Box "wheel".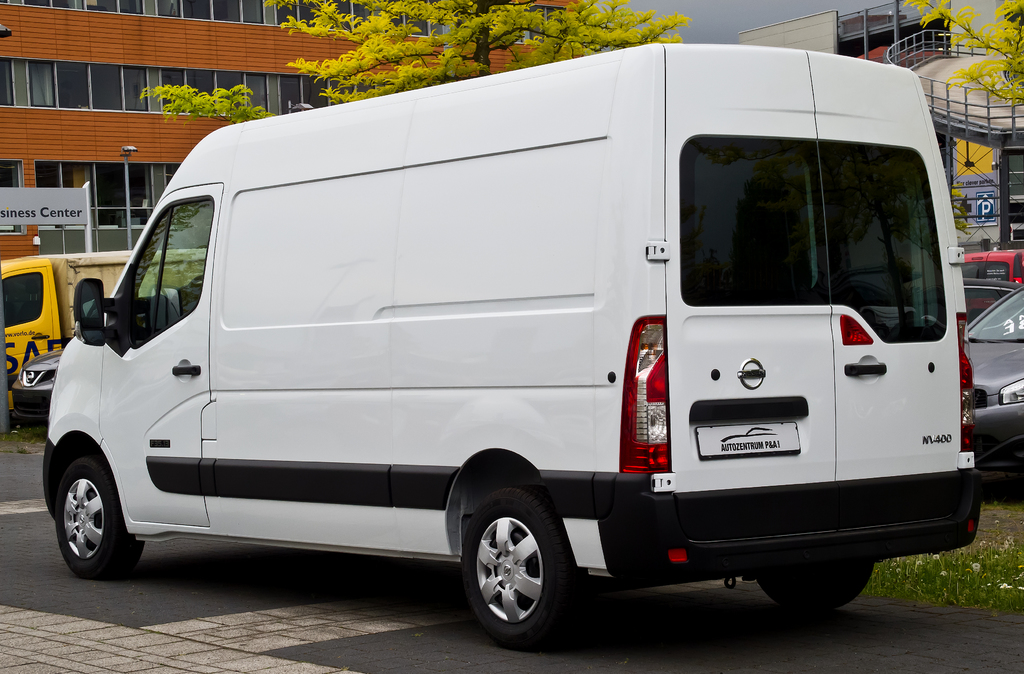
<bbox>460, 482, 596, 651</bbox>.
